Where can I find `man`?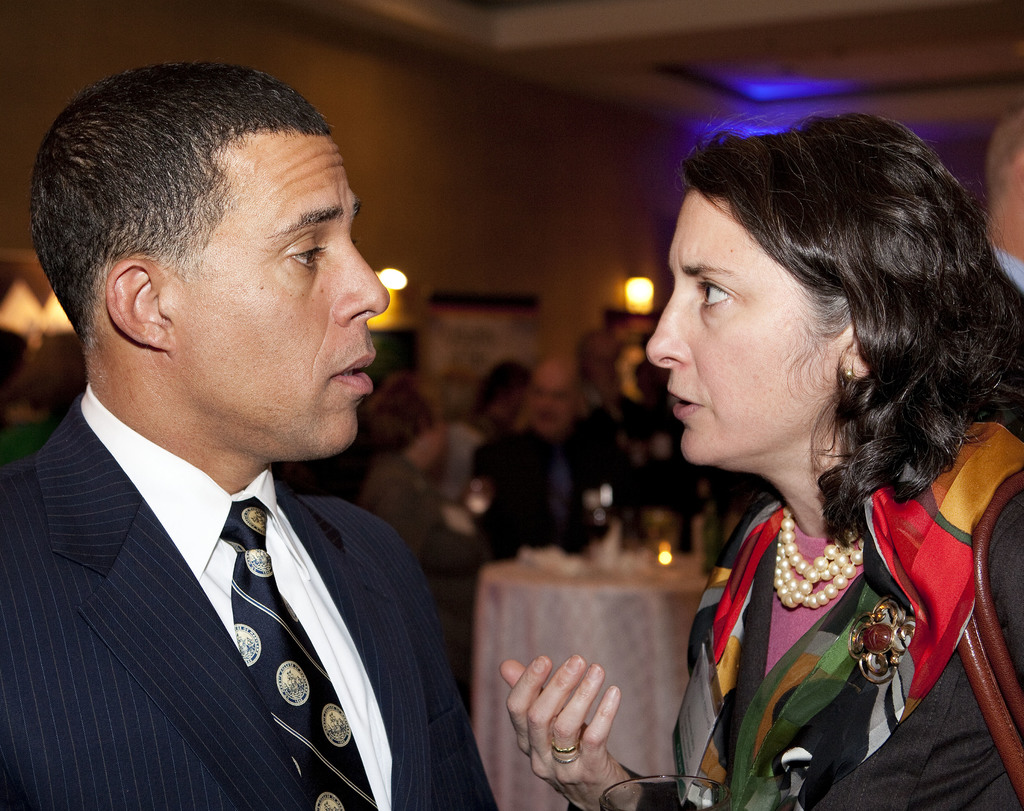
You can find it at BBox(0, 72, 500, 810).
